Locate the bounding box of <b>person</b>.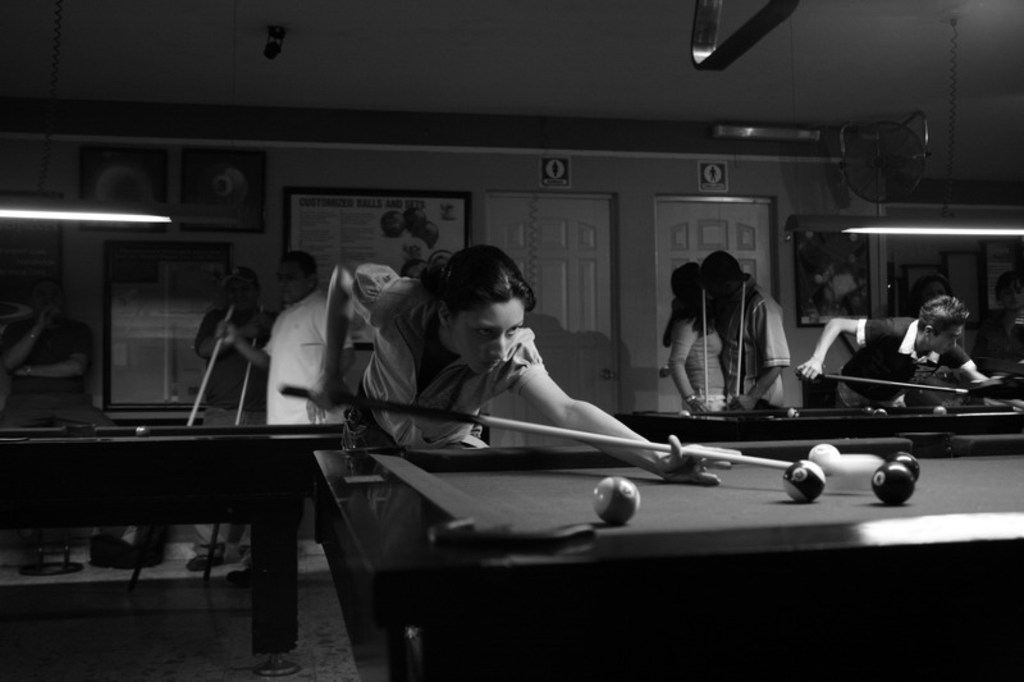
Bounding box: [left=799, top=292, right=988, bottom=408].
